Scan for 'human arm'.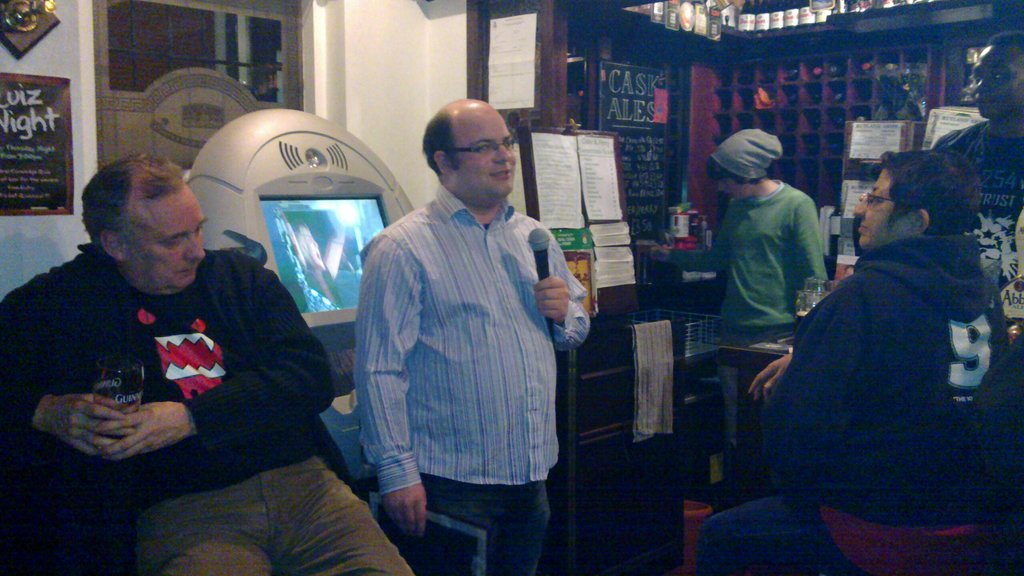
Scan result: box=[92, 246, 337, 451].
